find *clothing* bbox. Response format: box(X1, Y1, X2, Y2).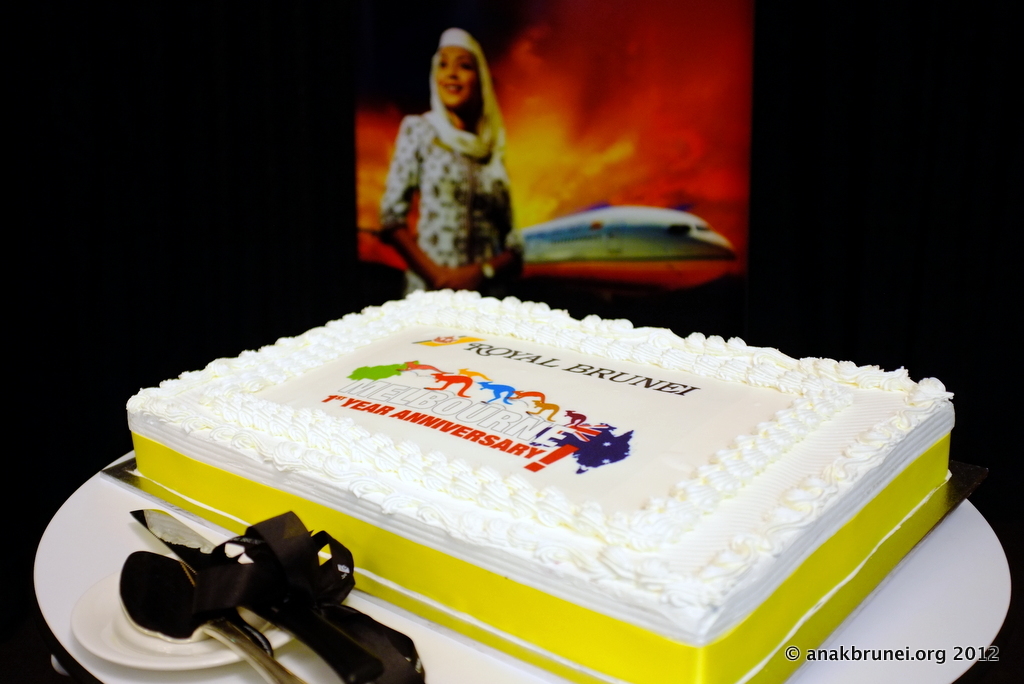
box(376, 54, 526, 283).
